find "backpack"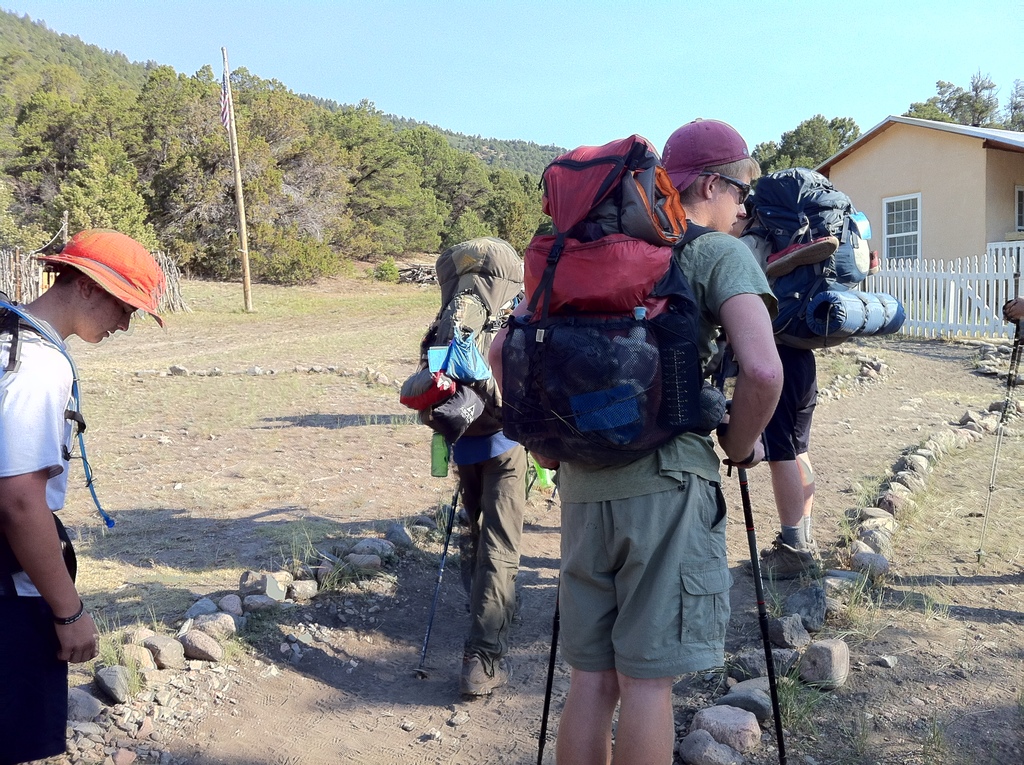
[x1=394, y1=231, x2=537, y2=467]
